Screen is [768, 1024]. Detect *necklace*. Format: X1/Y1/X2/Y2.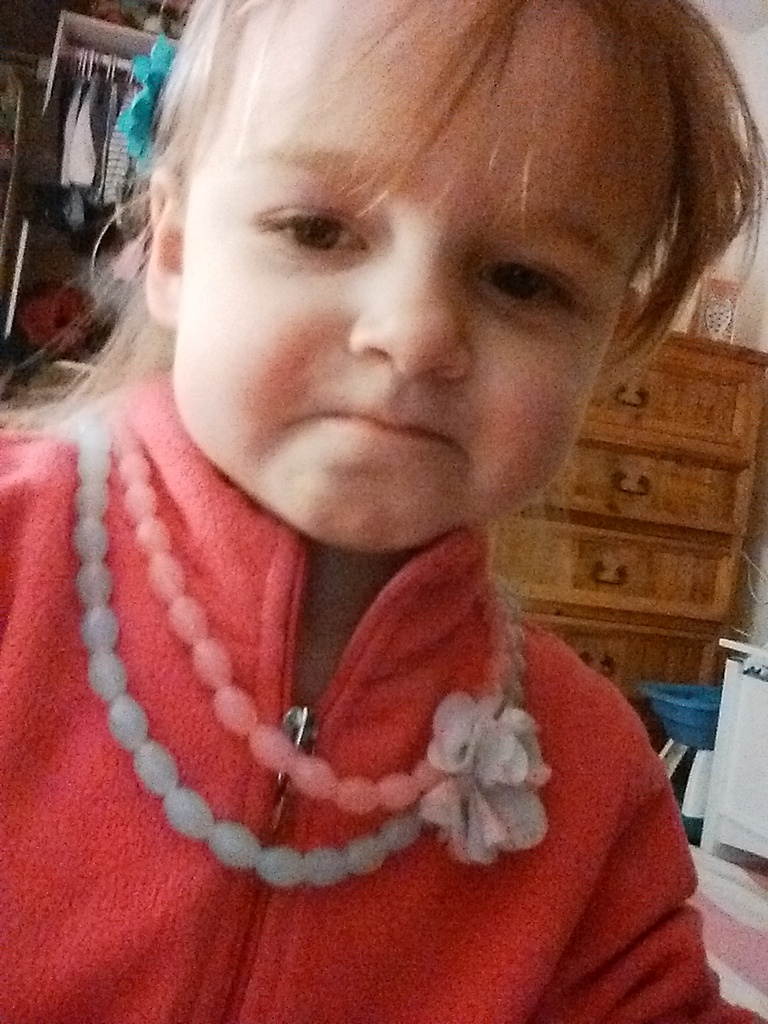
67/403/526/886.
